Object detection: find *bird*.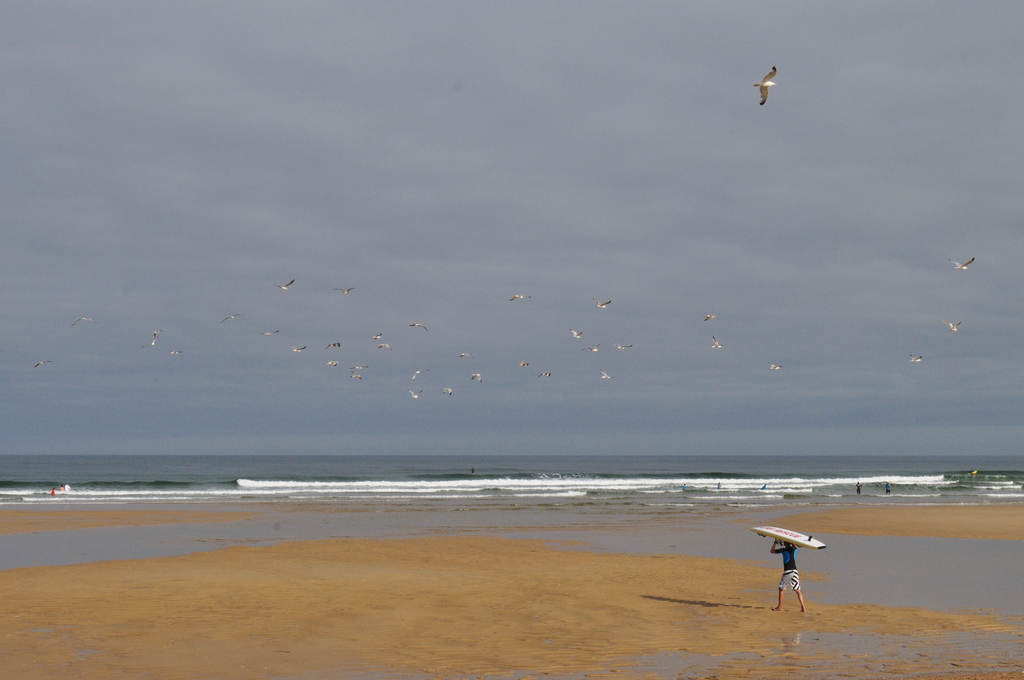
x1=521, y1=360, x2=530, y2=369.
